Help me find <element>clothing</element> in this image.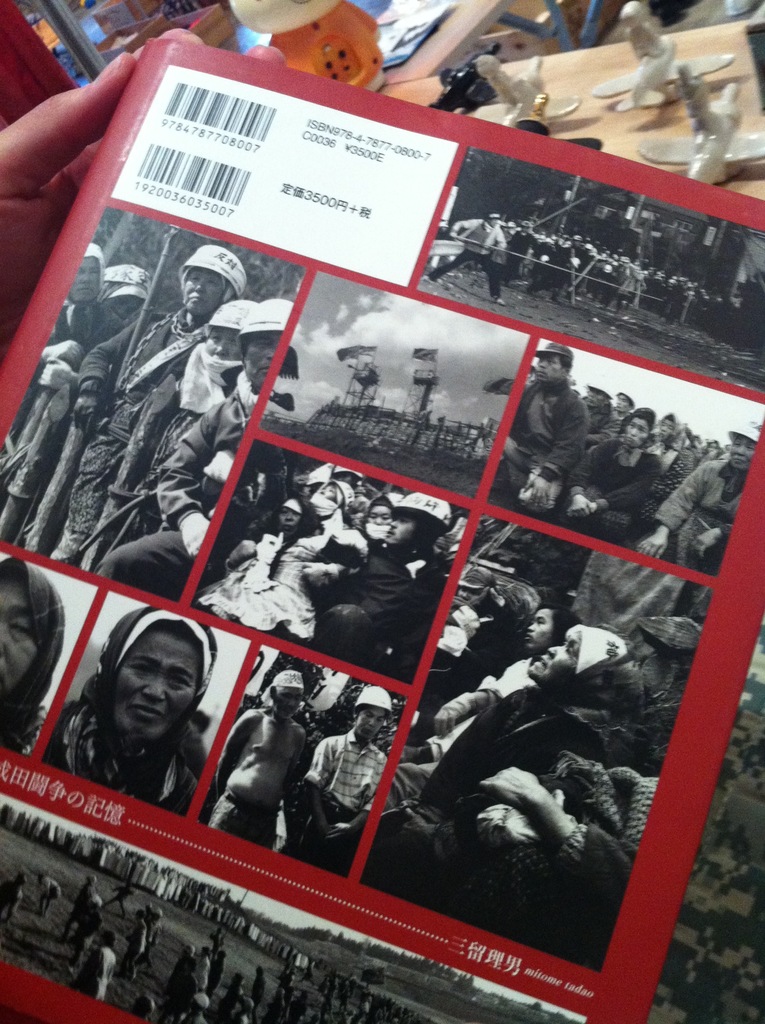
Found it: bbox=[204, 705, 303, 852].
